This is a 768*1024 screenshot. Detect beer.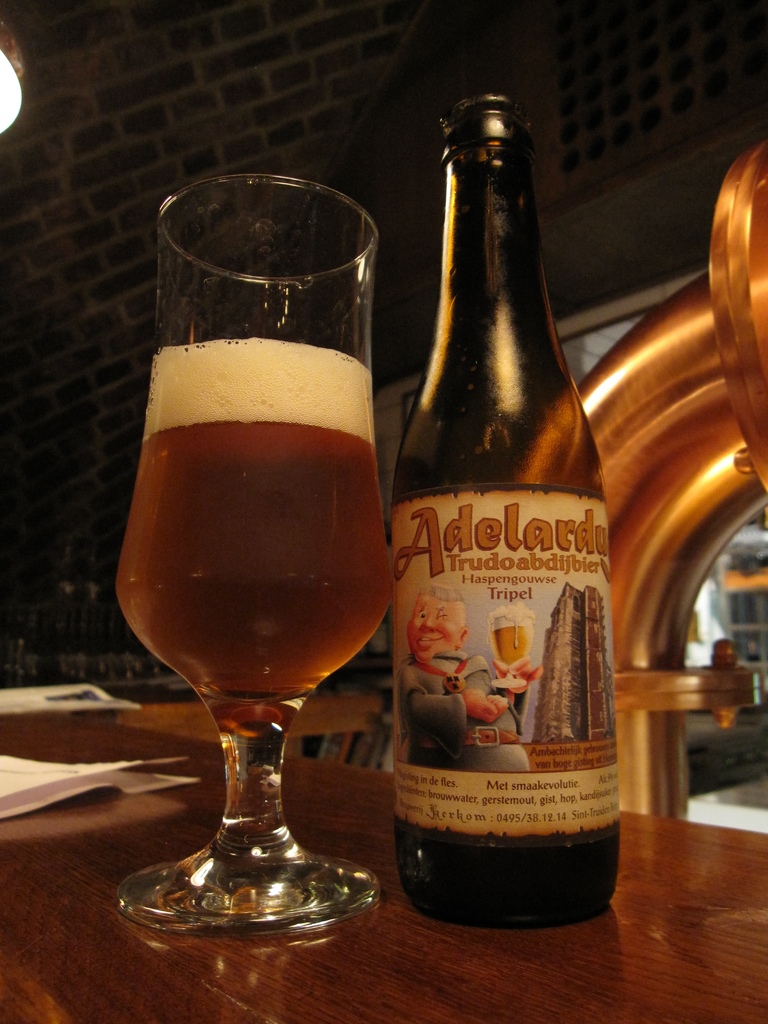
[108,154,374,998].
